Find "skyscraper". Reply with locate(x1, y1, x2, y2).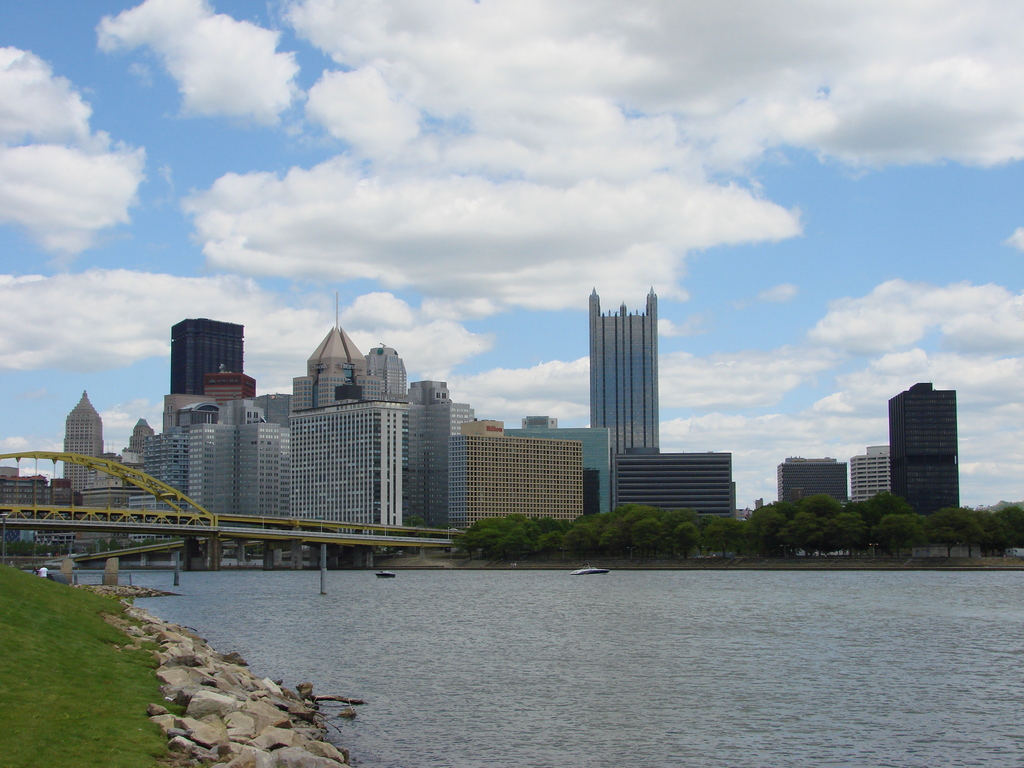
locate(401, 379, 445, 399).
